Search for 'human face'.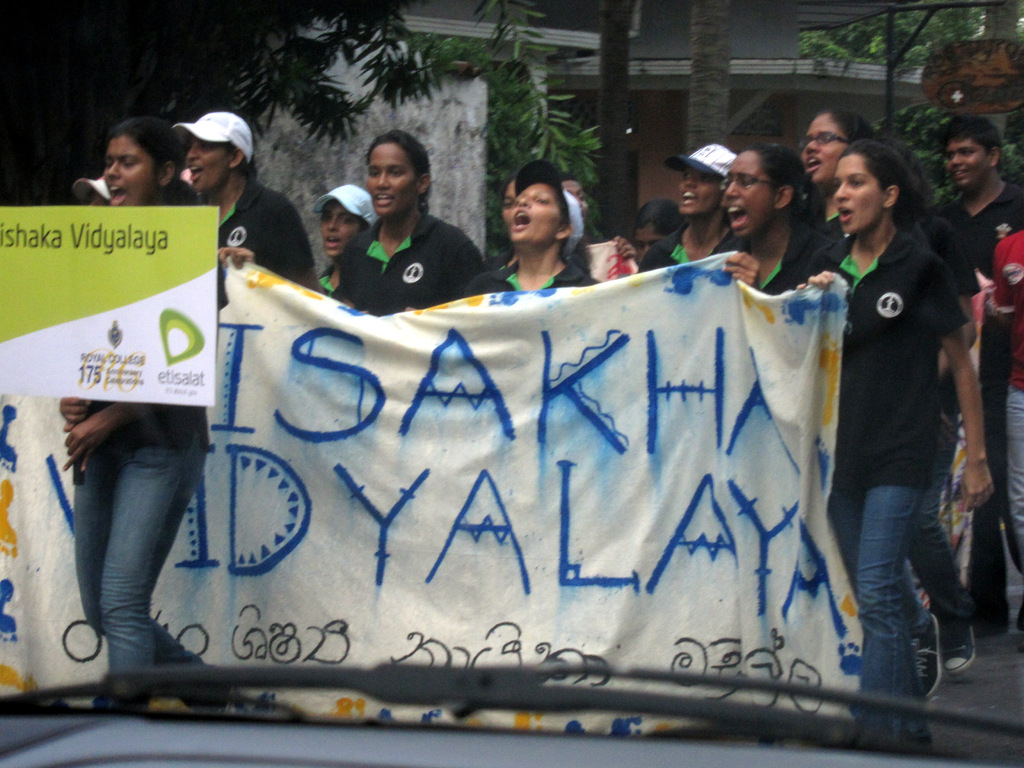
Found at crop(637, 226, 666, 258).
